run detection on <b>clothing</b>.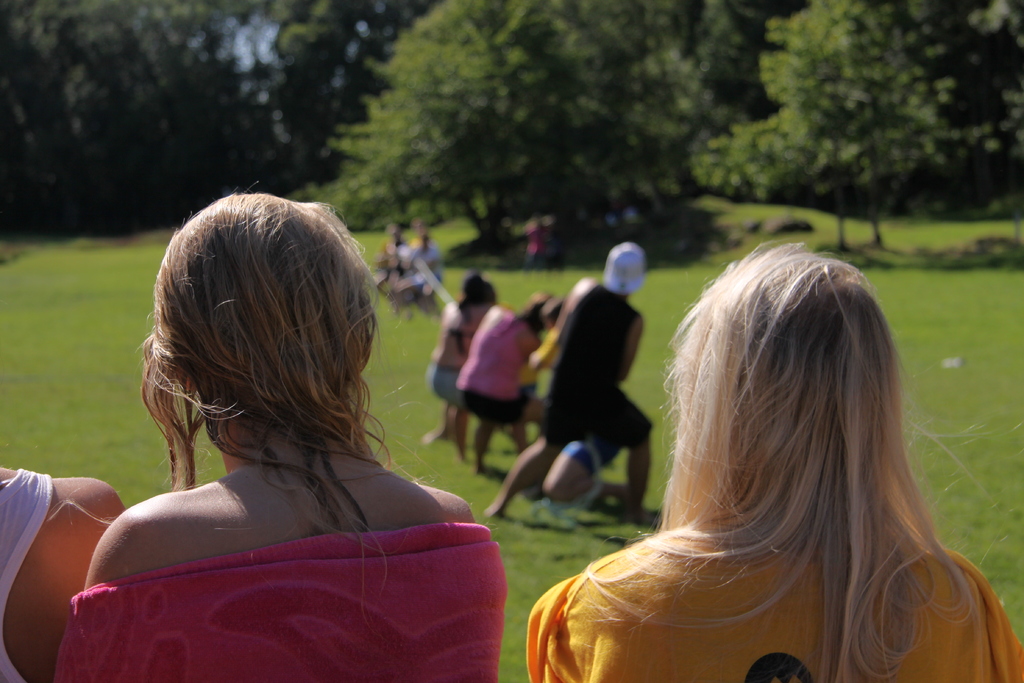
Result: pyautogui.locateOnScreen(411, 245, 441, 288).
